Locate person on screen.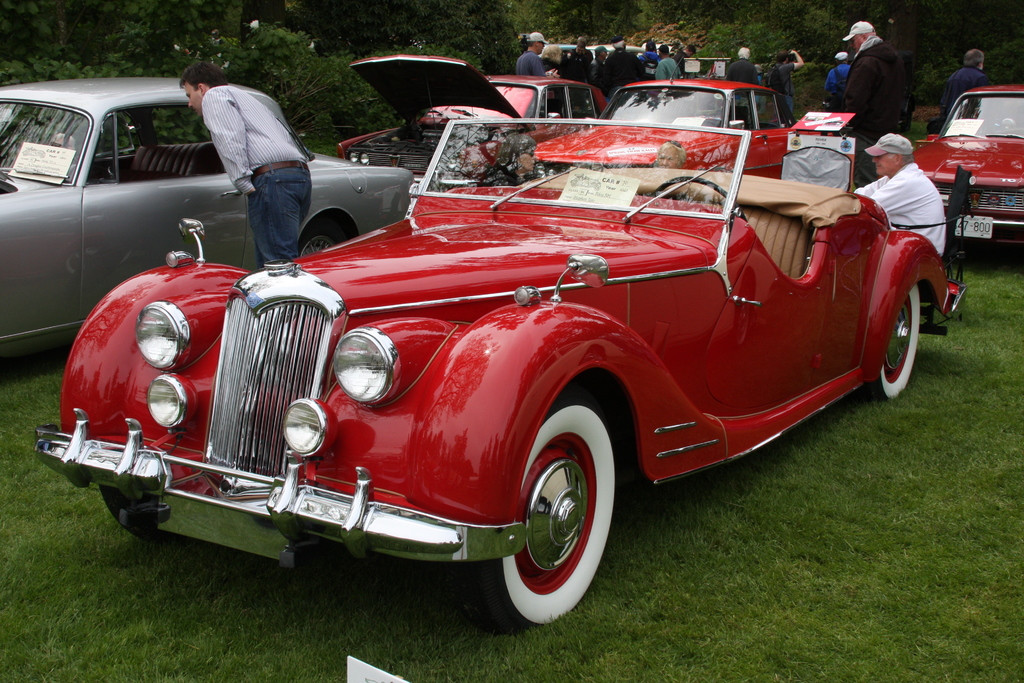
On screen at 49 131 76 161.
